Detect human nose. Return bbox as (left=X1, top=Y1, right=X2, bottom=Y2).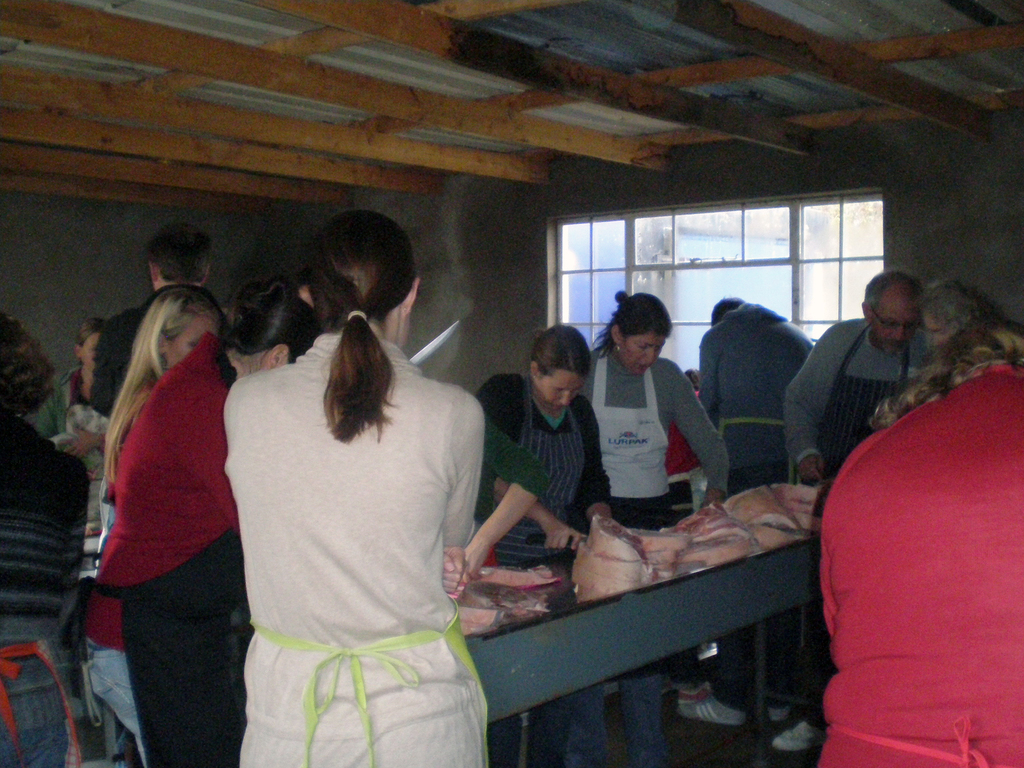
(left=891, top=327, right=906, bottom=349).
